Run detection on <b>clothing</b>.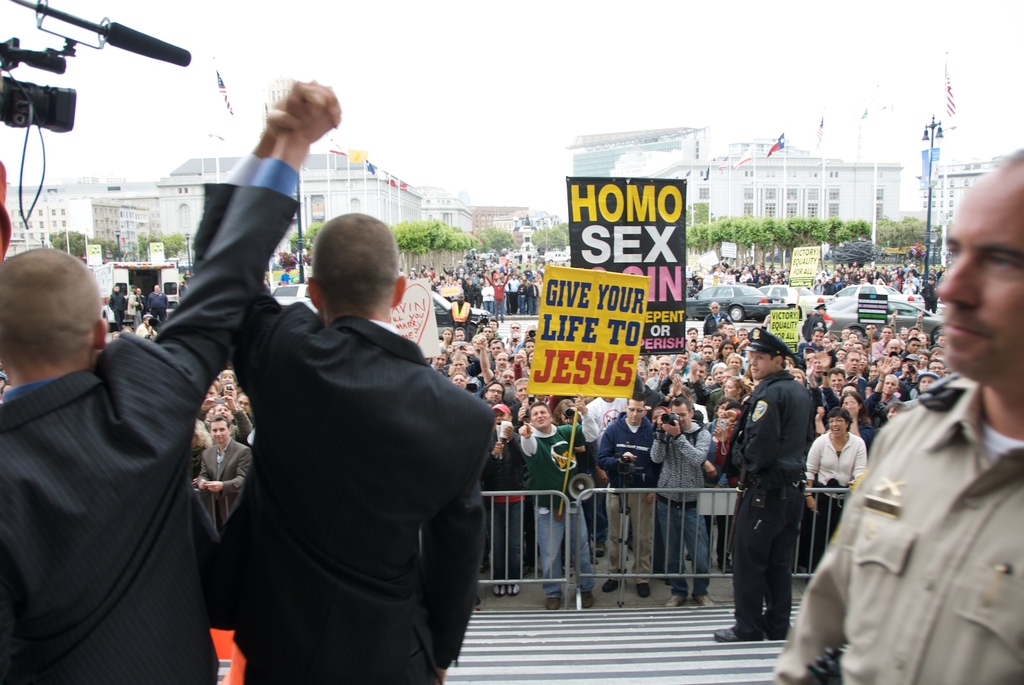
Result: bbox=[662, 420, 719, 592].
